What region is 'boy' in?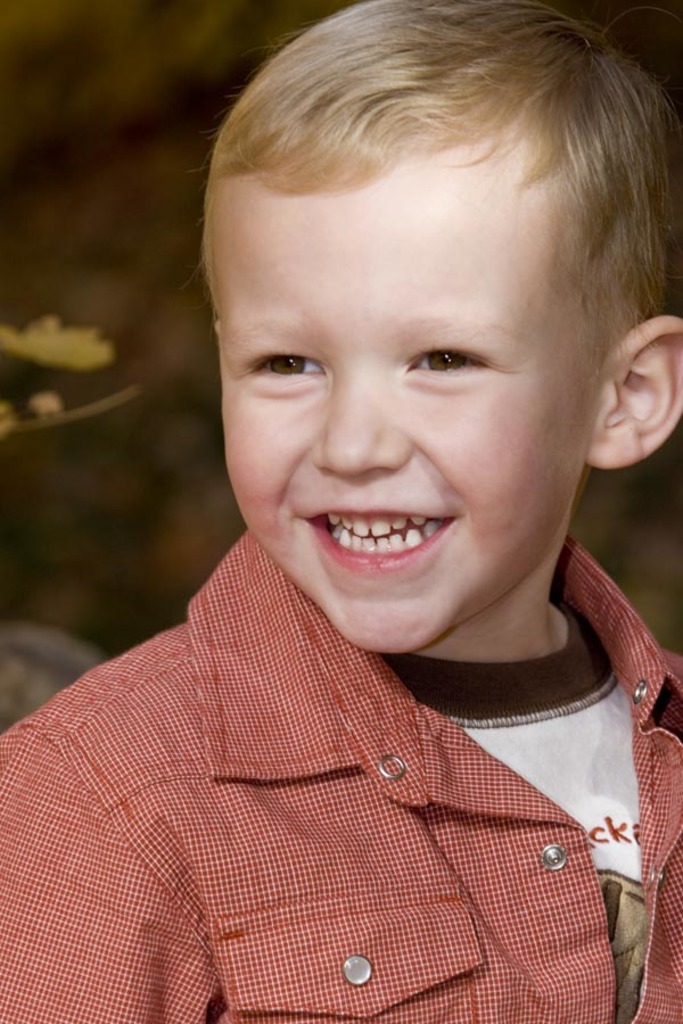
box(0, 0, 682, 1023).
